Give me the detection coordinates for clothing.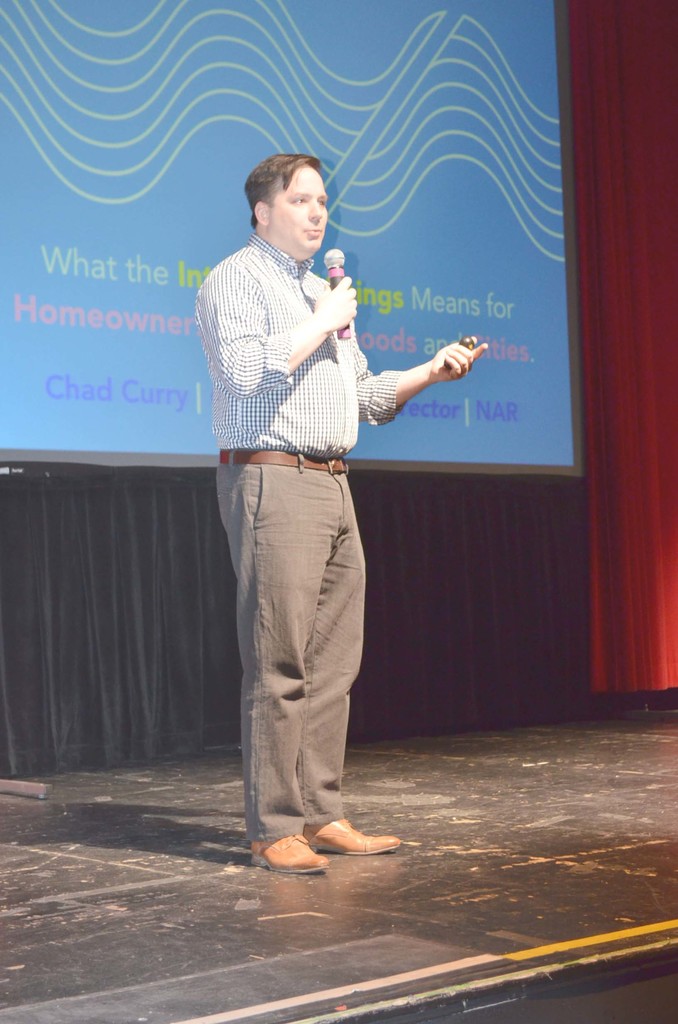
<region>208, 166, 432, 824</region>.
